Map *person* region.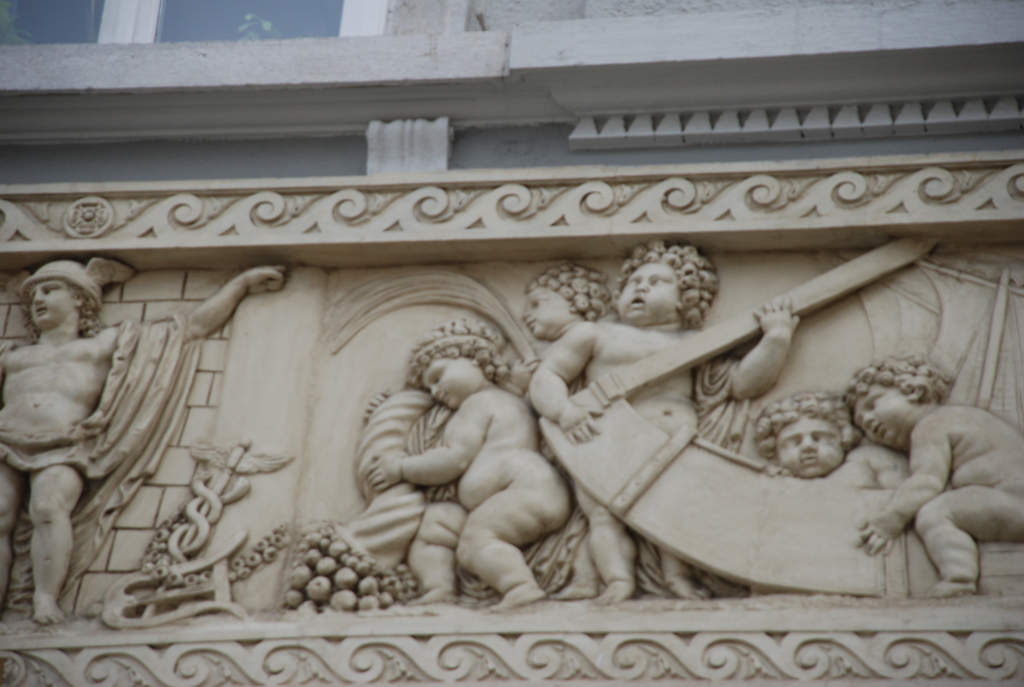
Mapped to x1=355, y1=319, x2=569, y2=615.
